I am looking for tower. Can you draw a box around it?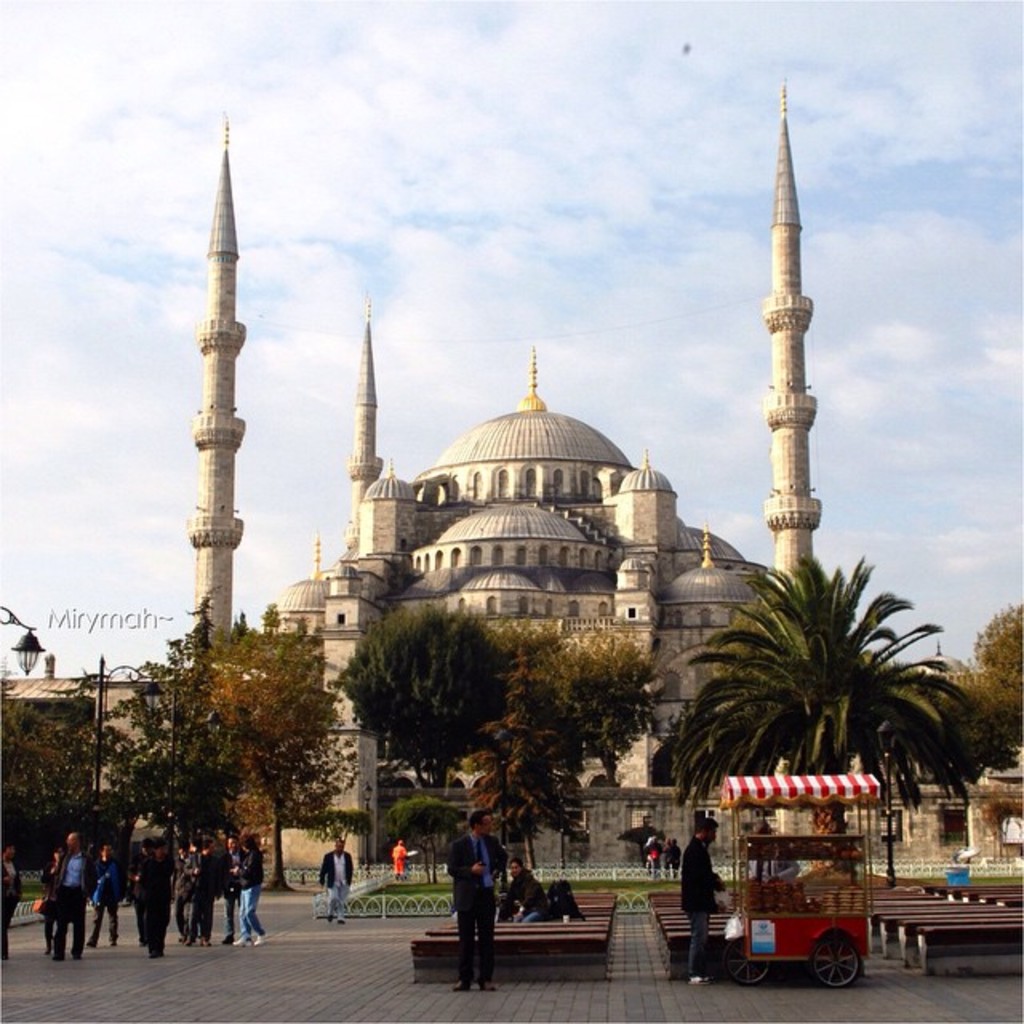
Sure, the bounding box is x1=192, y1=107, x2=251, y2=638.
